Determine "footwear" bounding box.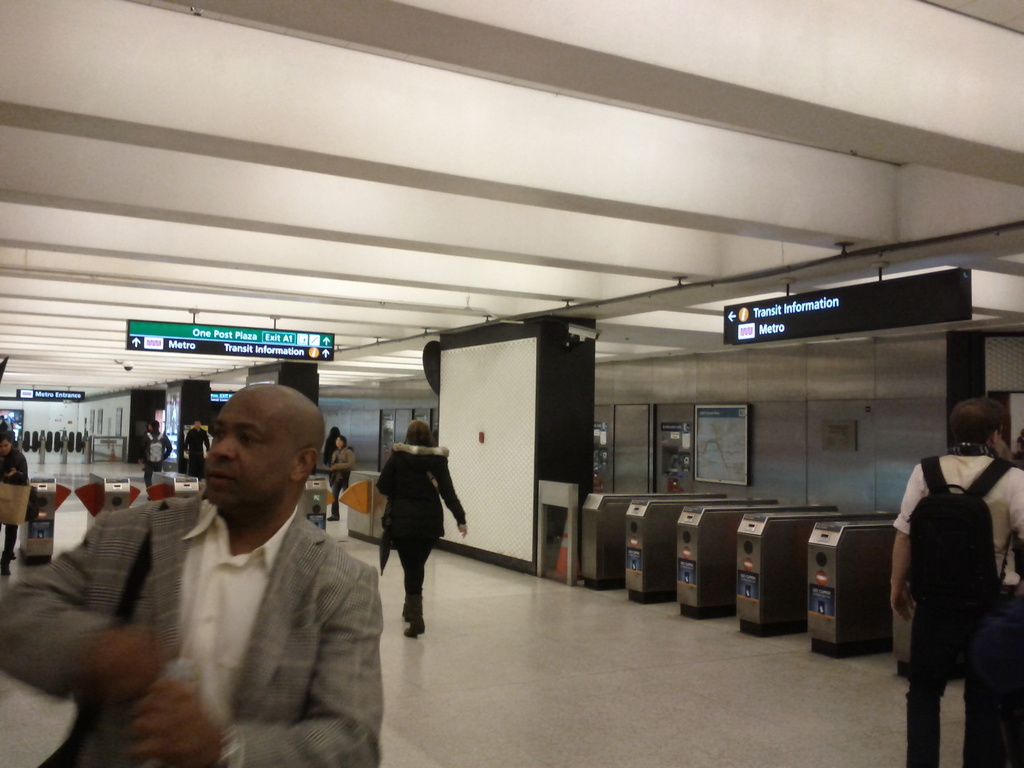
Determined: <region>400, 622, 426, 638</region>.
